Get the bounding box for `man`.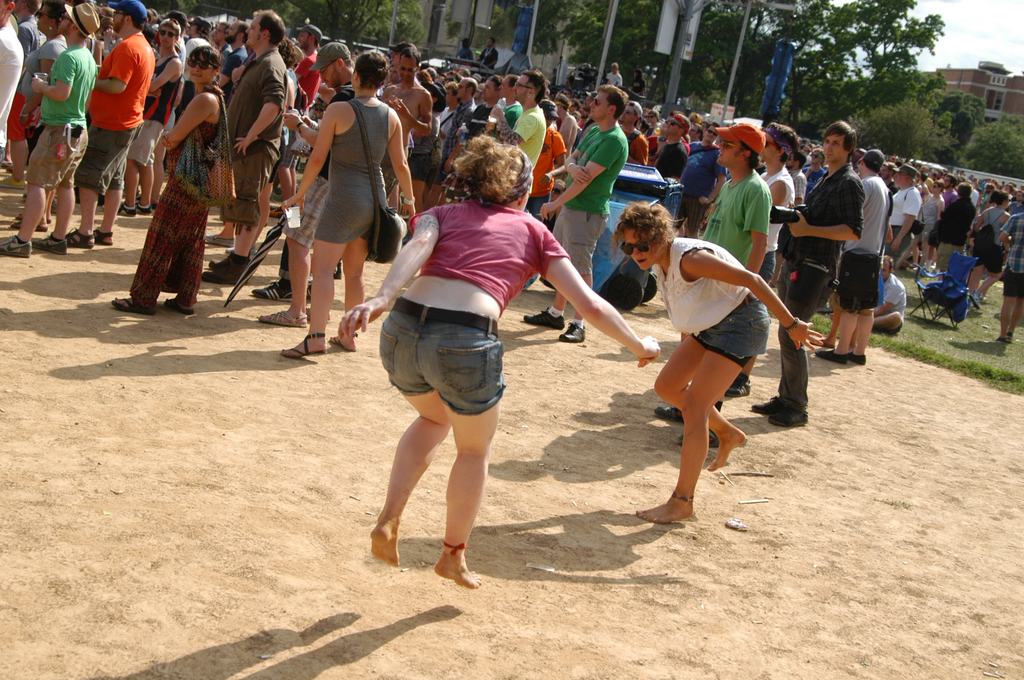
(x1=385, y1=38, x2=415, y2=156).
